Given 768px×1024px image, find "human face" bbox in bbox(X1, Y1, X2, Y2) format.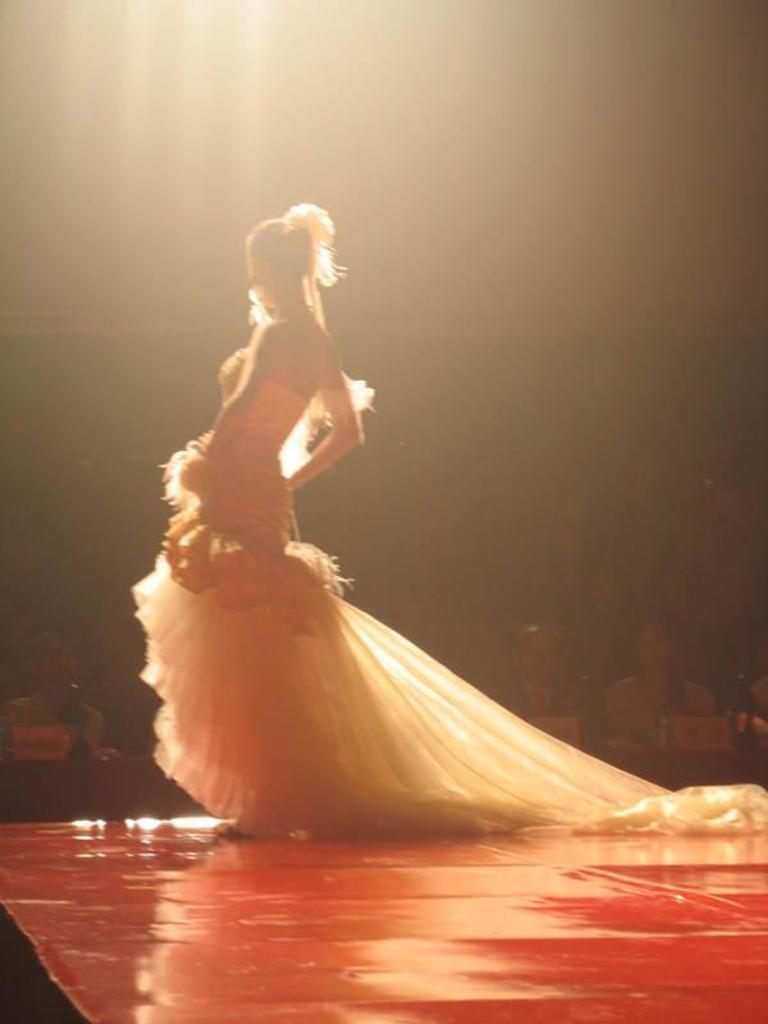
bbox(40, 637, 72, 686).
